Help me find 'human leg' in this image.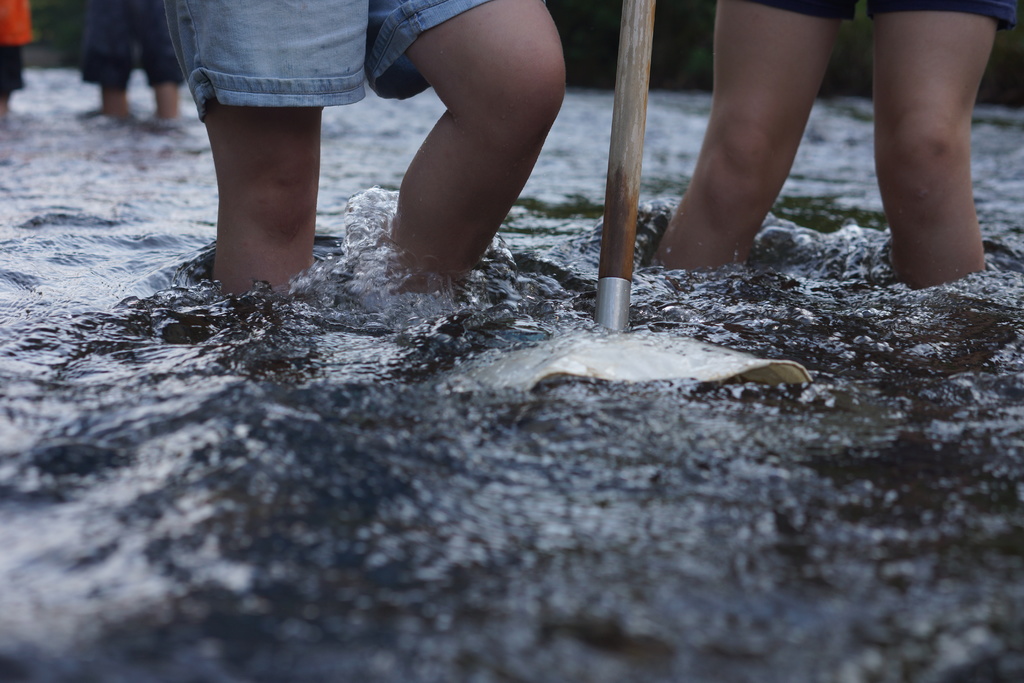
Found it: box=[151, 83, 188, 119].
